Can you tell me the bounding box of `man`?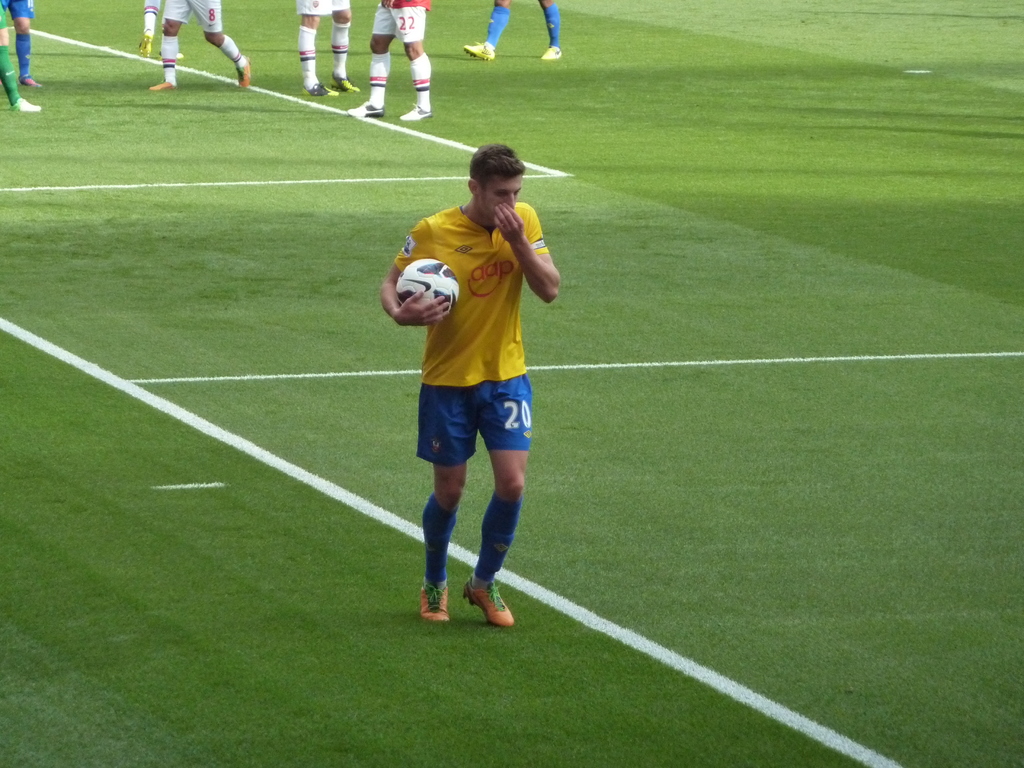
(137, 0, 161, 56).
